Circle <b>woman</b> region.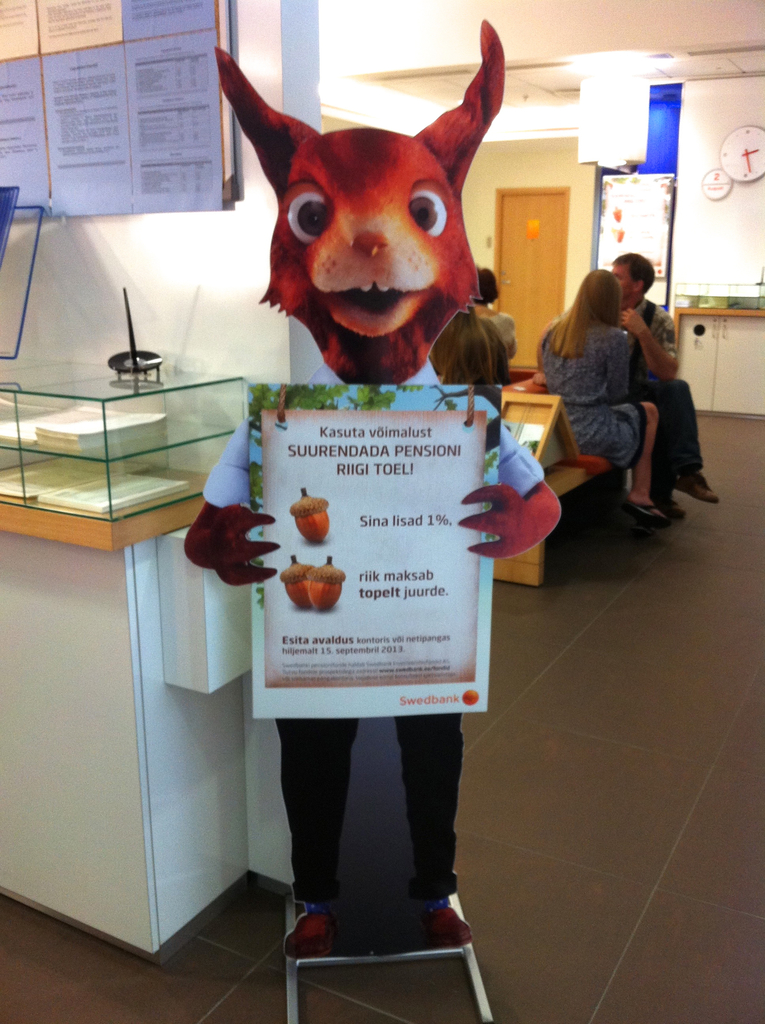
Region: 430 307 514 387.
